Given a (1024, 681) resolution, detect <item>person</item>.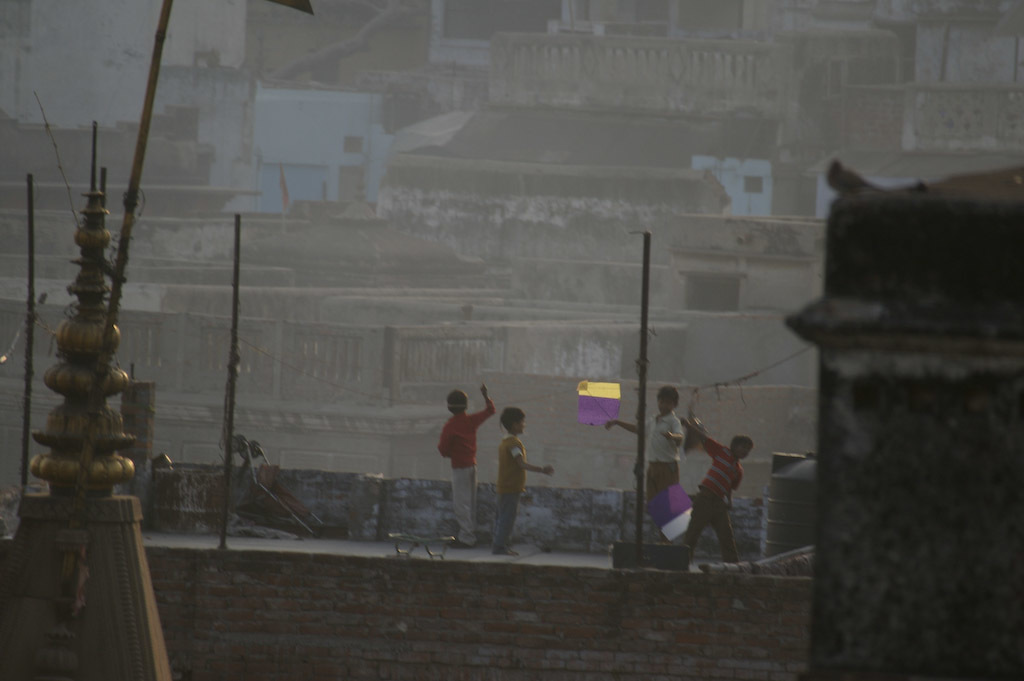
bbox=[487, 400, 556, 557].
